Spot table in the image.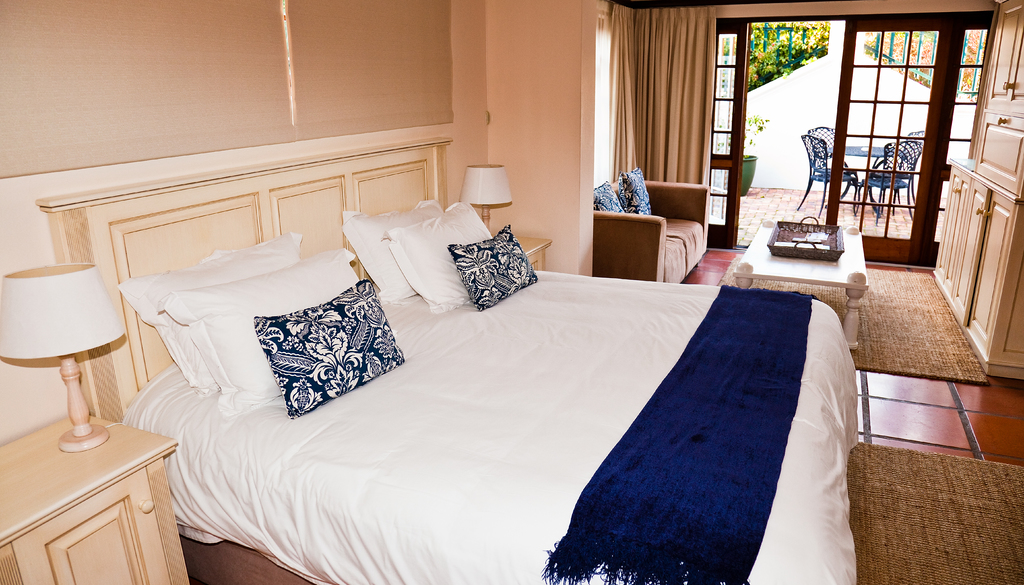
table found at 502:224:554:271.
